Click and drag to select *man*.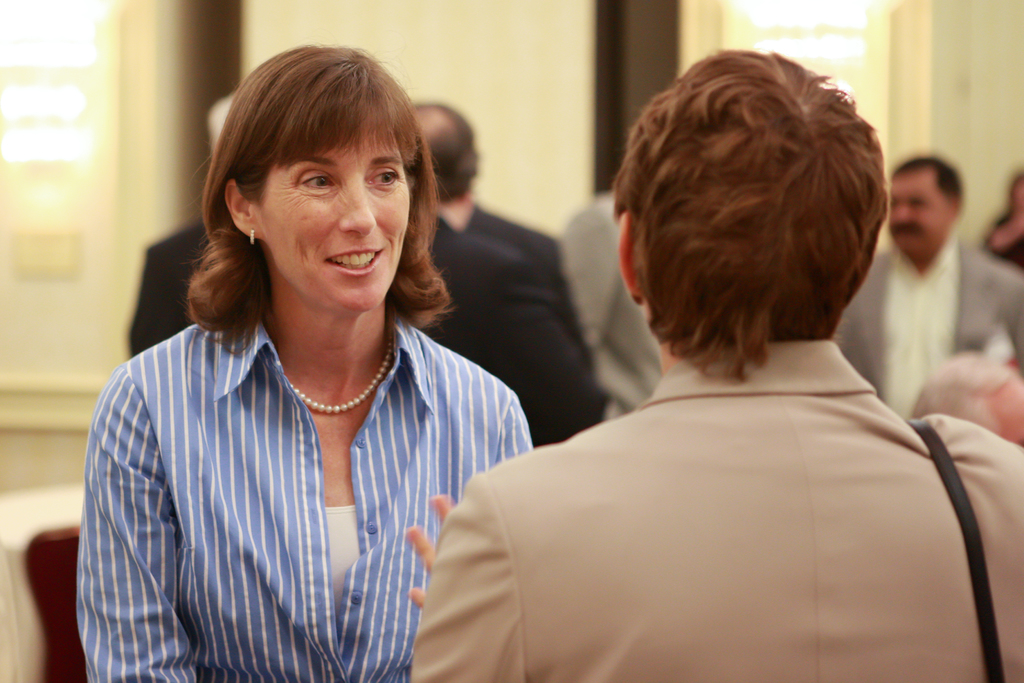
Selection: select_region(838, 160, 1023, 438).
